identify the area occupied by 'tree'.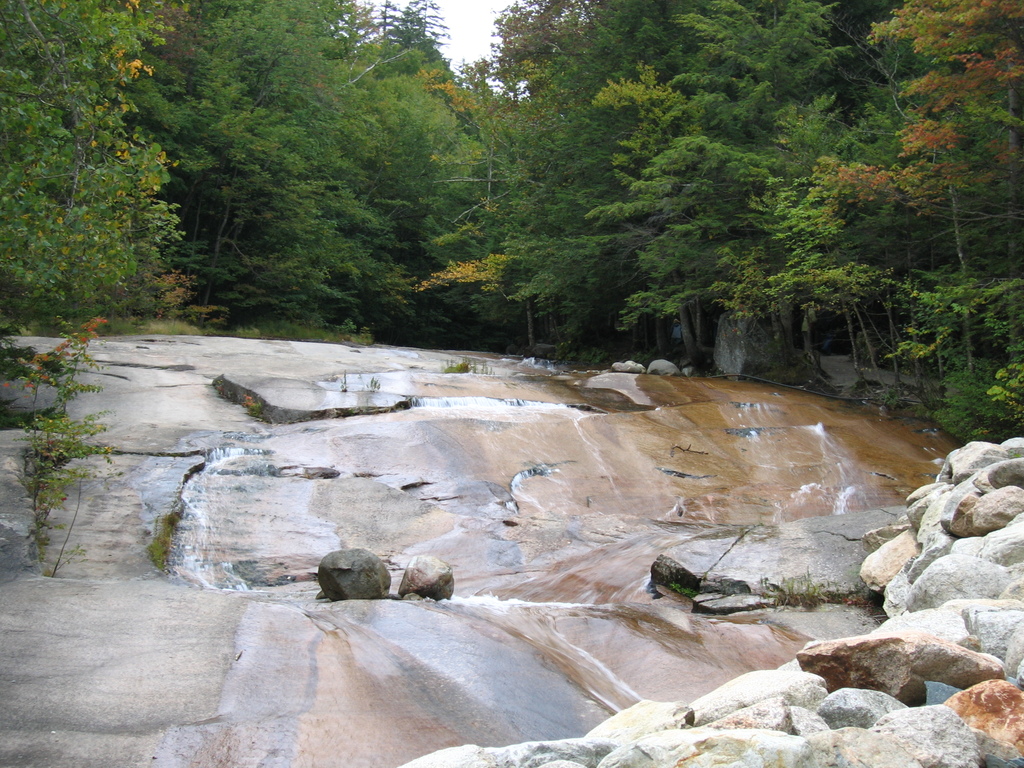
Area: crop(387, 0, 534, 360).
